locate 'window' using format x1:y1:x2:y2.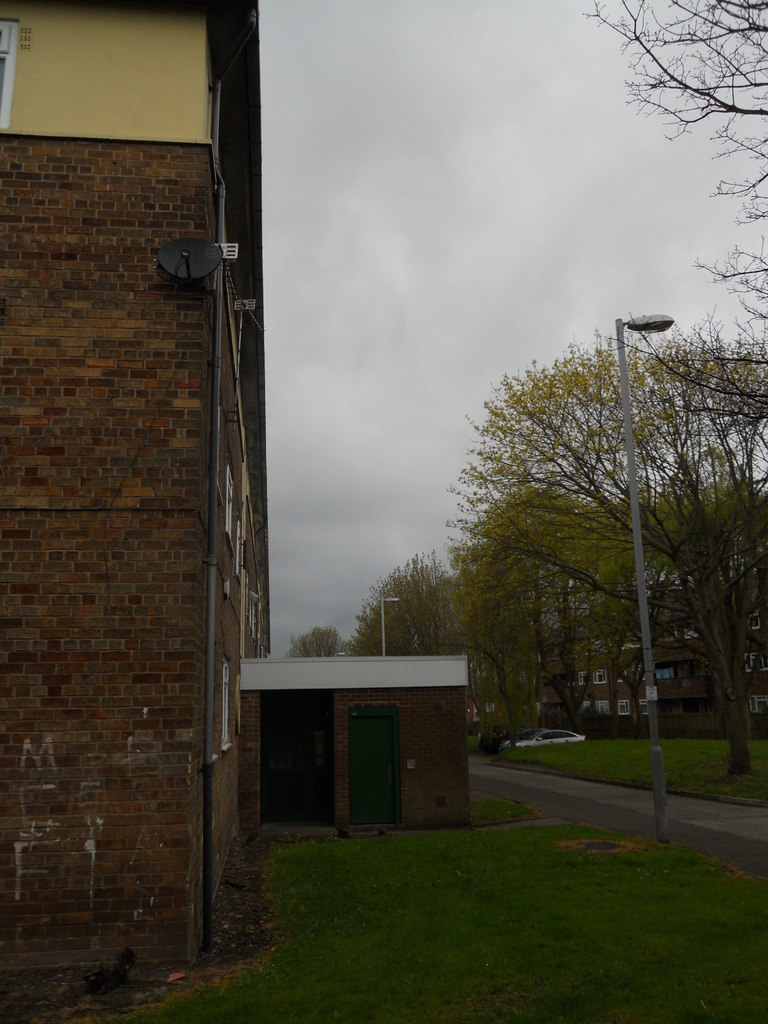
592:666:608:684.
